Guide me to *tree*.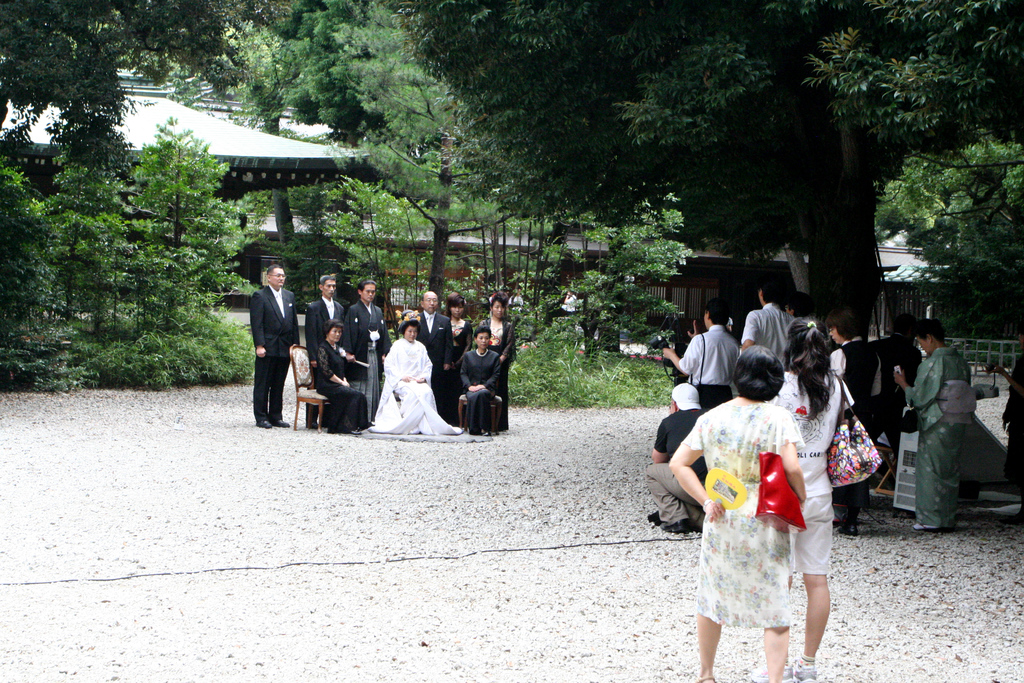
Guidance: [20,103,262,402].
